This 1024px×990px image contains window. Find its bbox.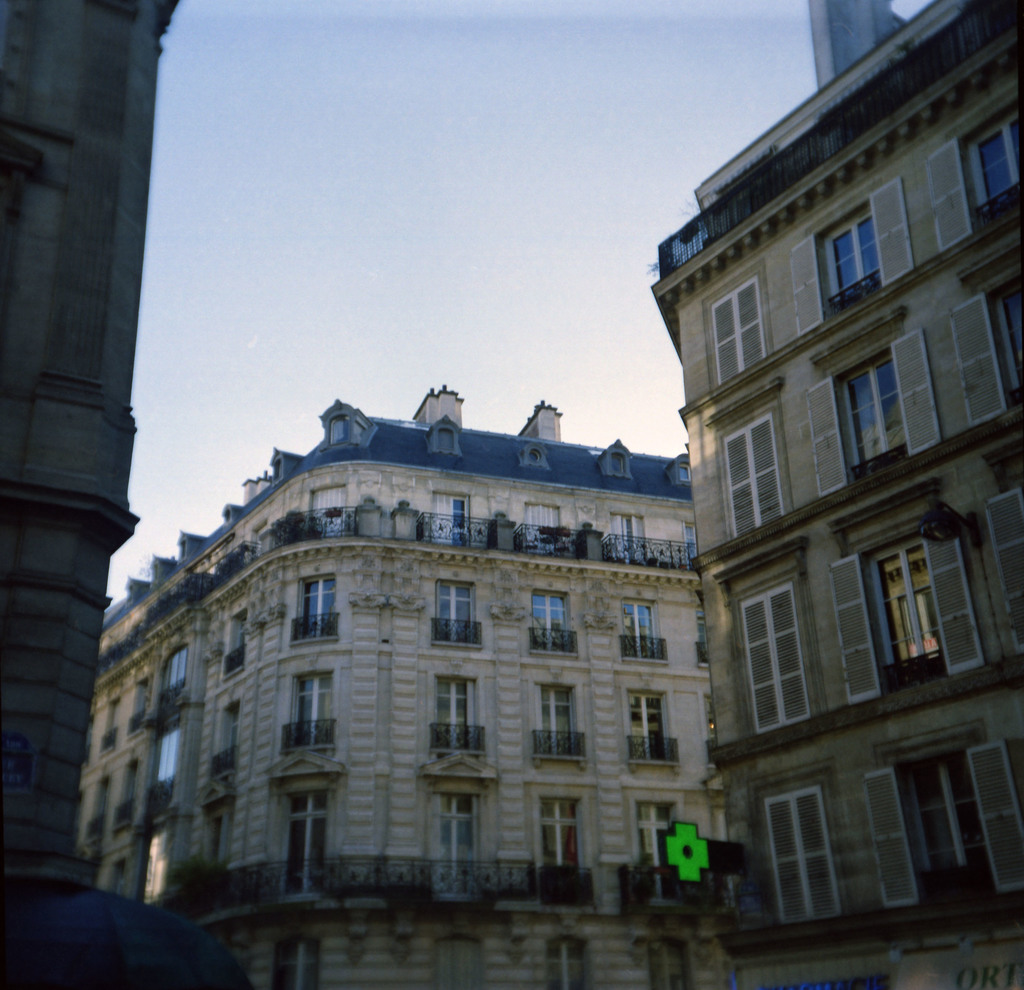
(x1=201, y1=795, x2=234, y2=869).
